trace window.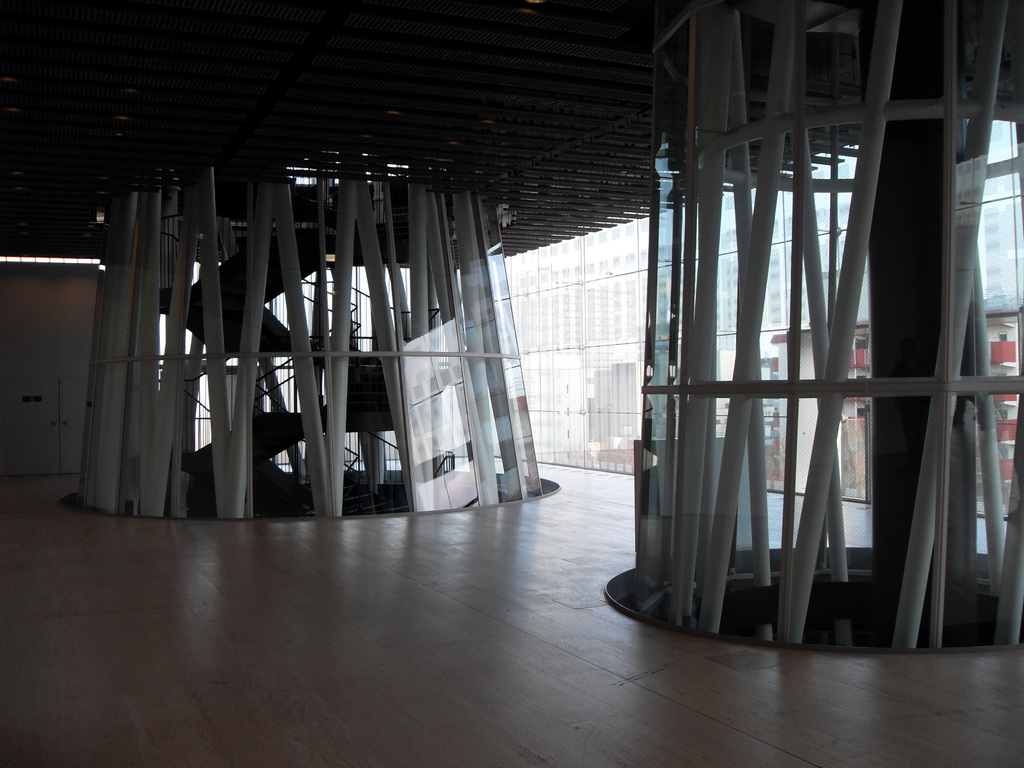
Traced to l=507, t=117, r=1023, b=520.
